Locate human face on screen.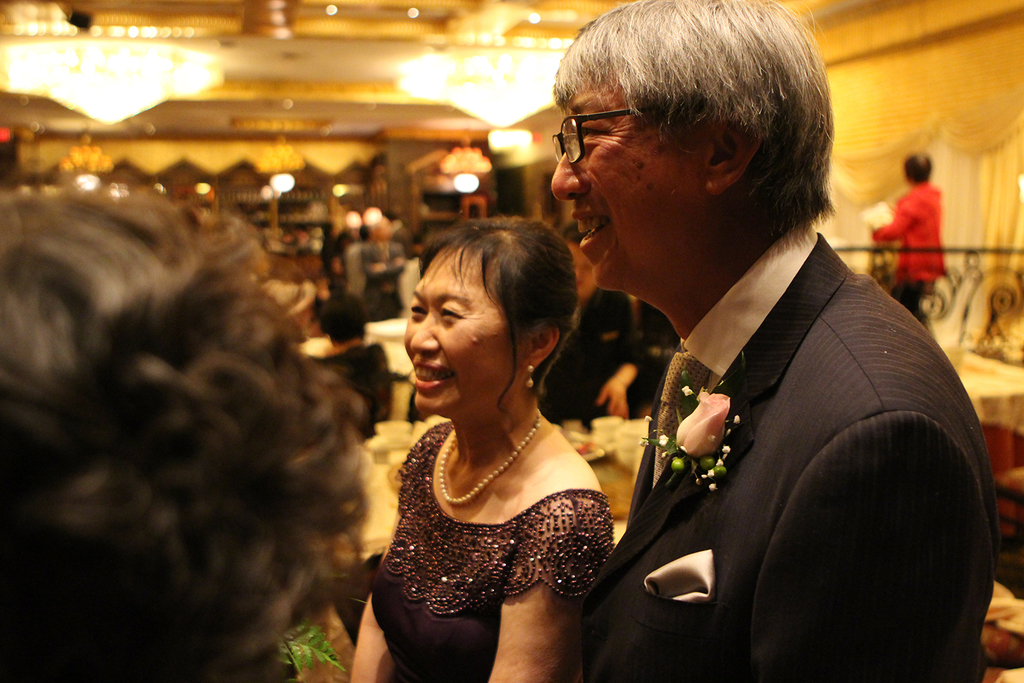
On screen at bbox=(551, 66, 703, 290).
